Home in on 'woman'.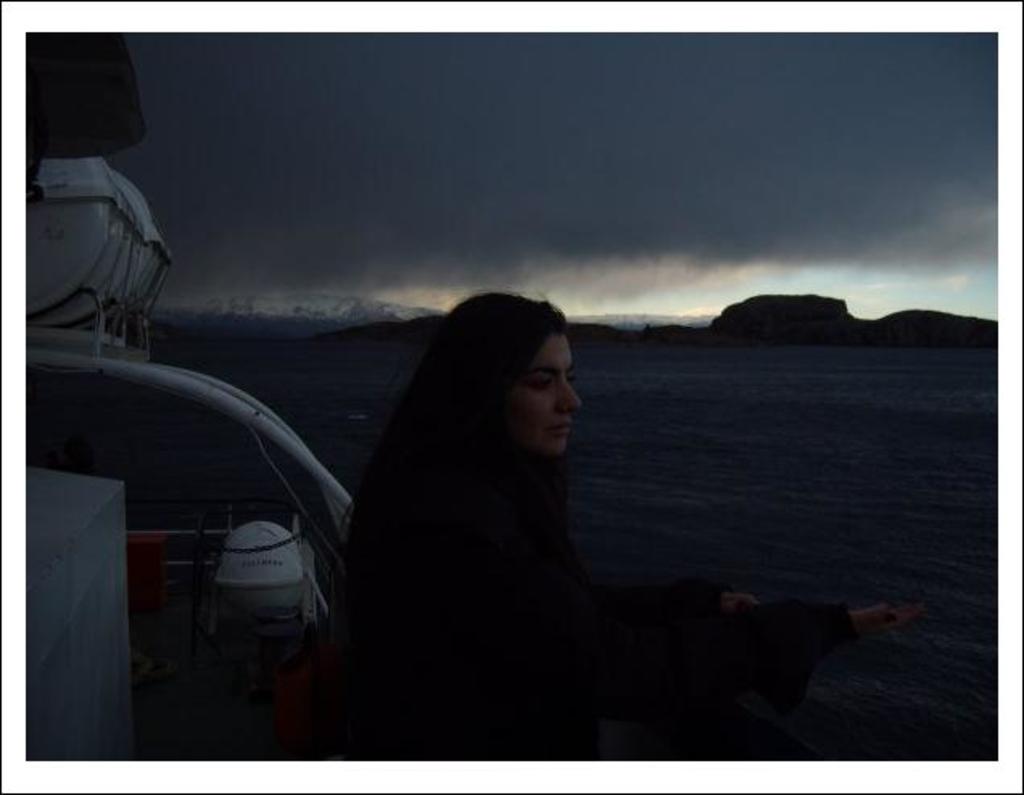
Homed in at [328,274,639,735].
